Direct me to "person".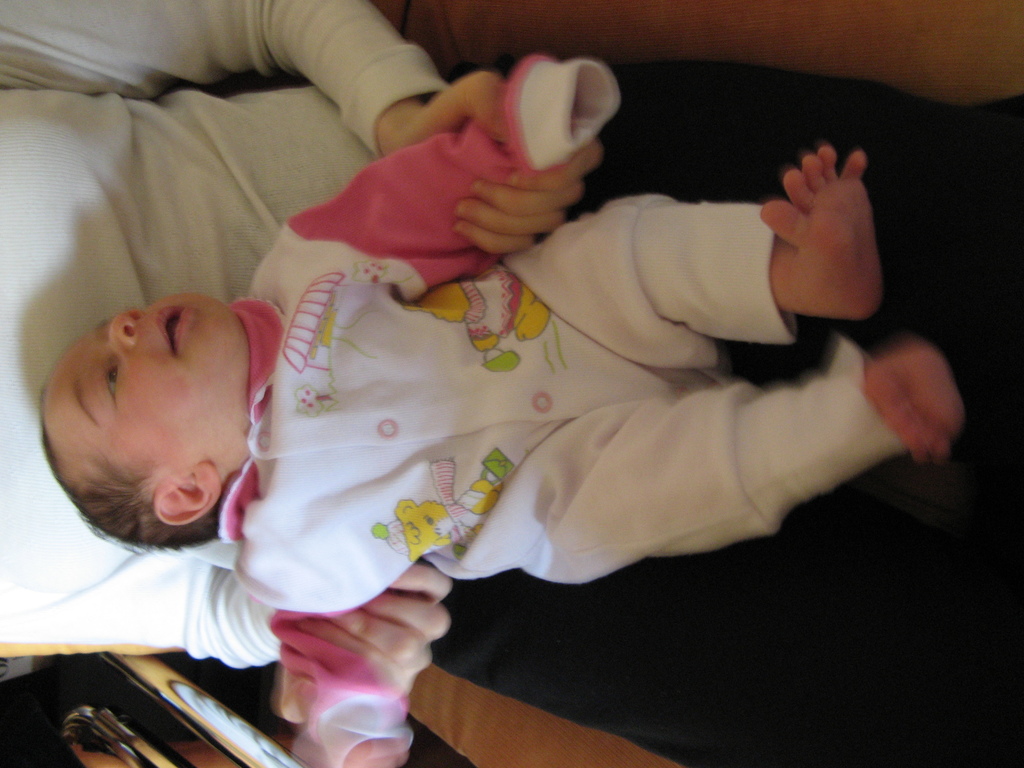
Direction: 0, 0, 1023, 767.
